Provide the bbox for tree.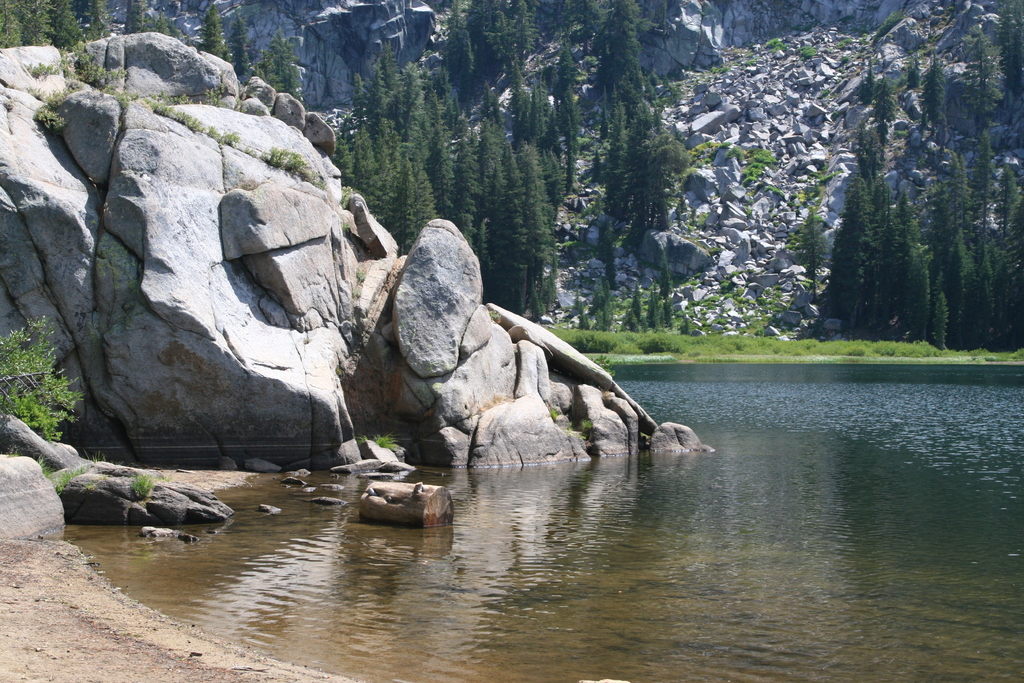
box(0, 0, 88, 53).
